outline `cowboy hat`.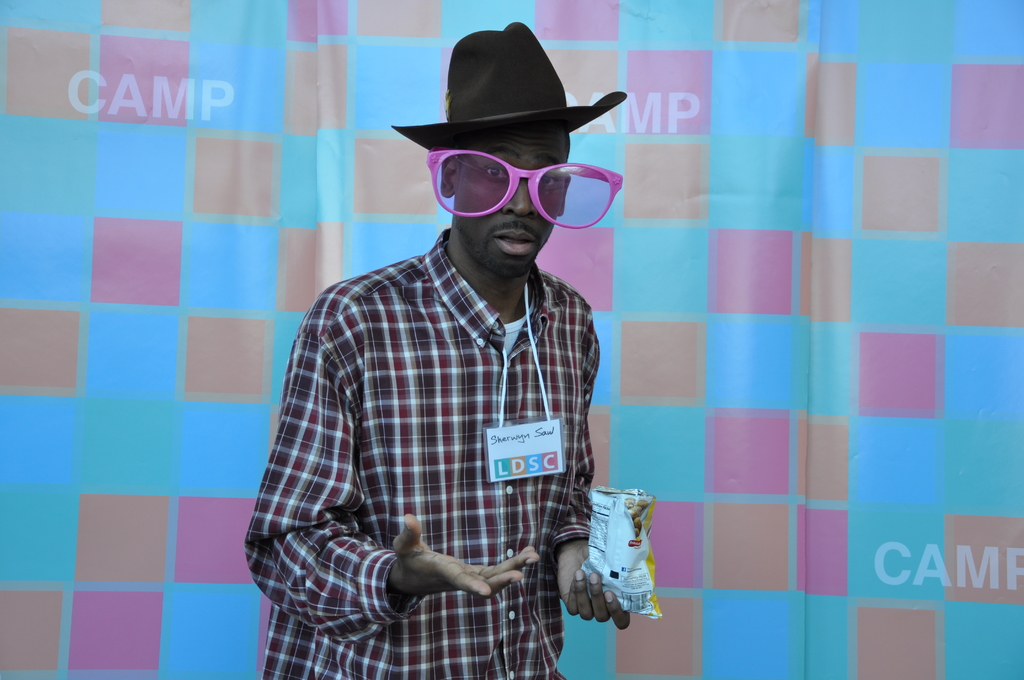
Outline: bbox(408, 29, 628, 182).
